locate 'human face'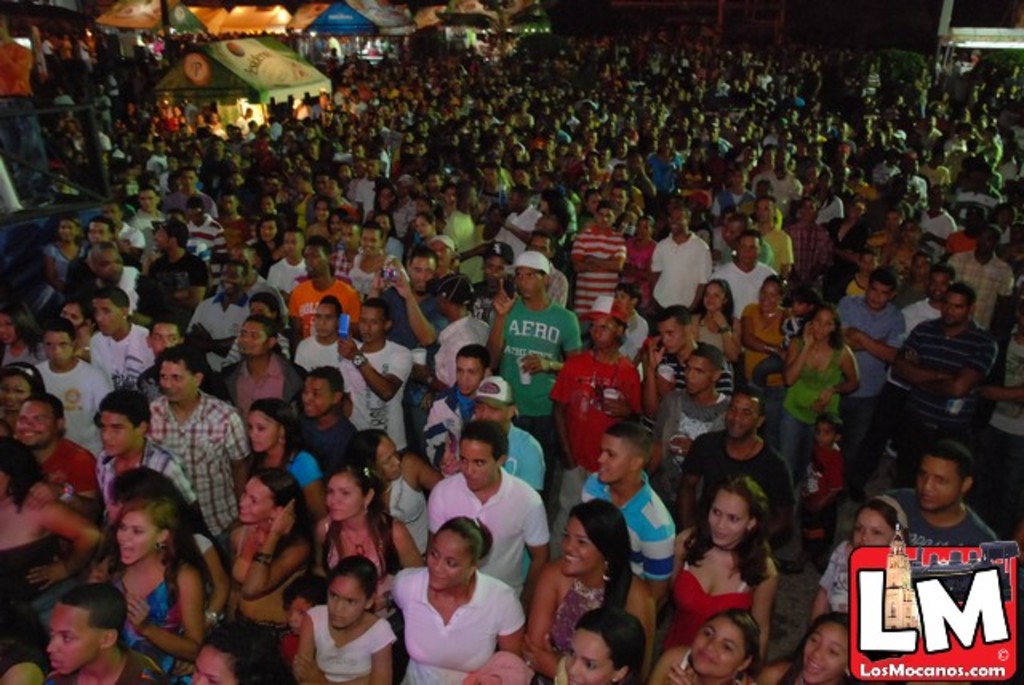
[477, 402, 507, 423]
